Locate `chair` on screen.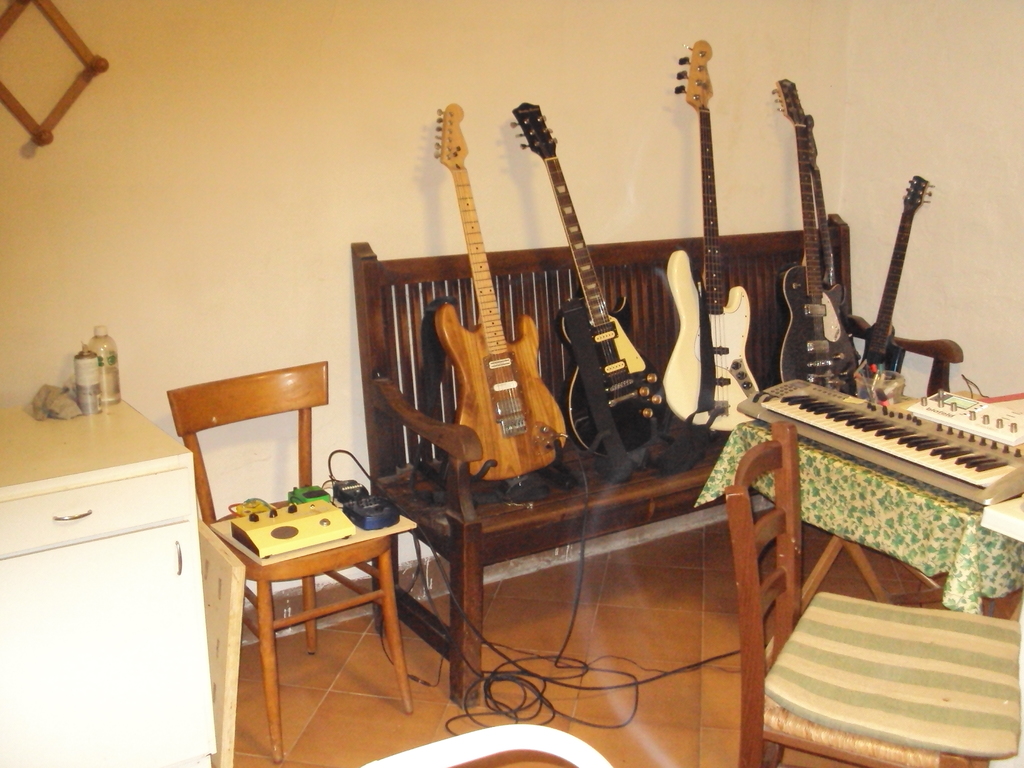
On screen at region(160, 367, 417, 725).
